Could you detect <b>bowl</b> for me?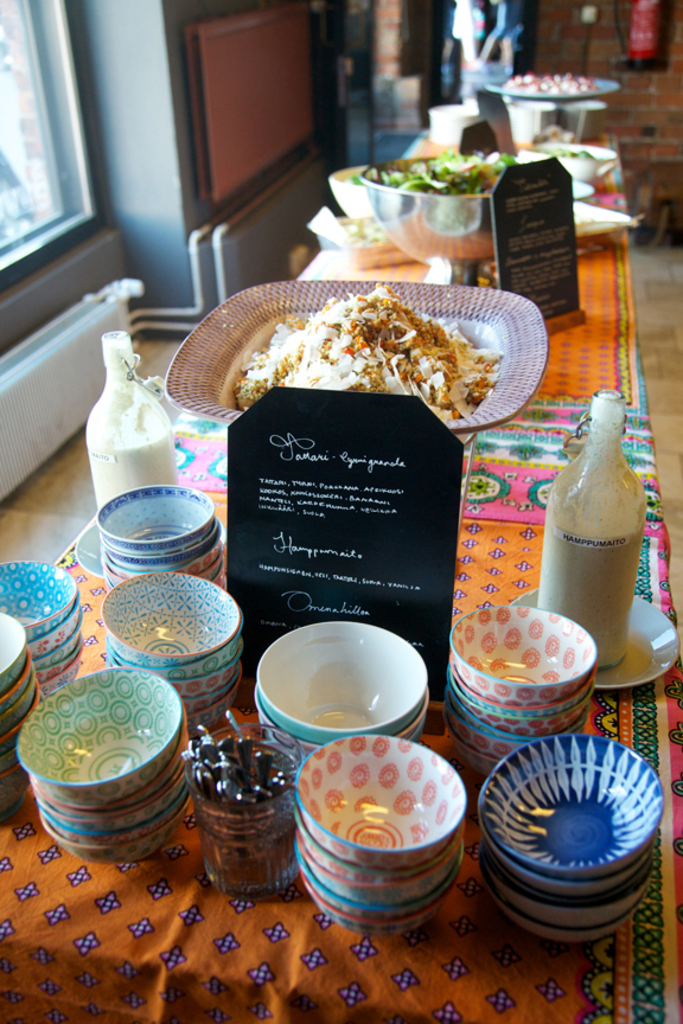
Detection result: region(296, 876, 454, 937).
